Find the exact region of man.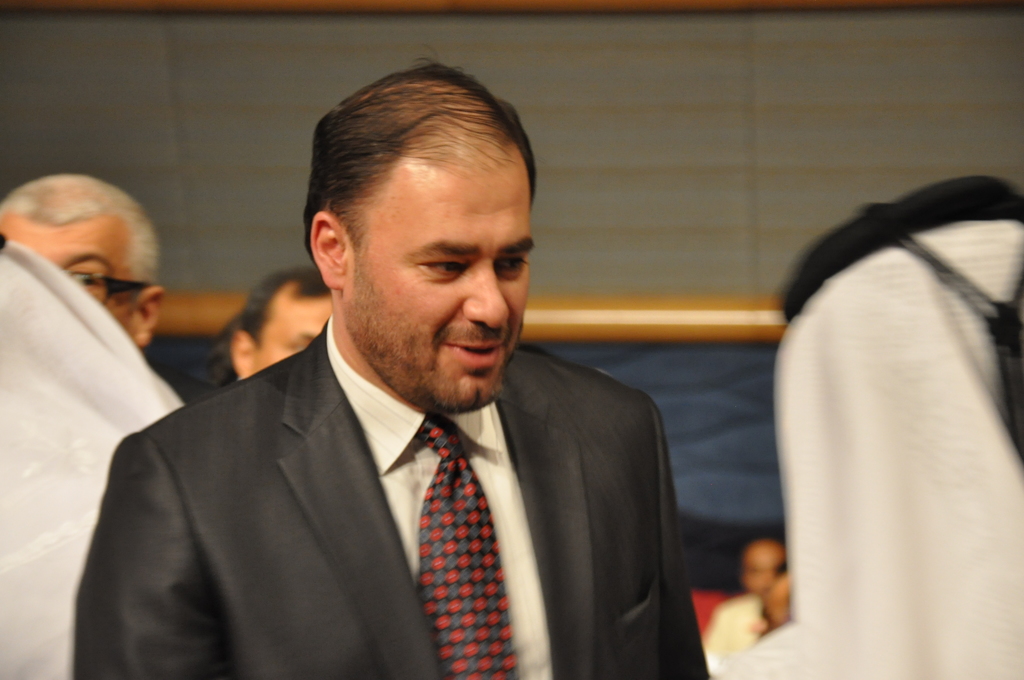
Exact region: bbox=(703, 539, 796, 679).
